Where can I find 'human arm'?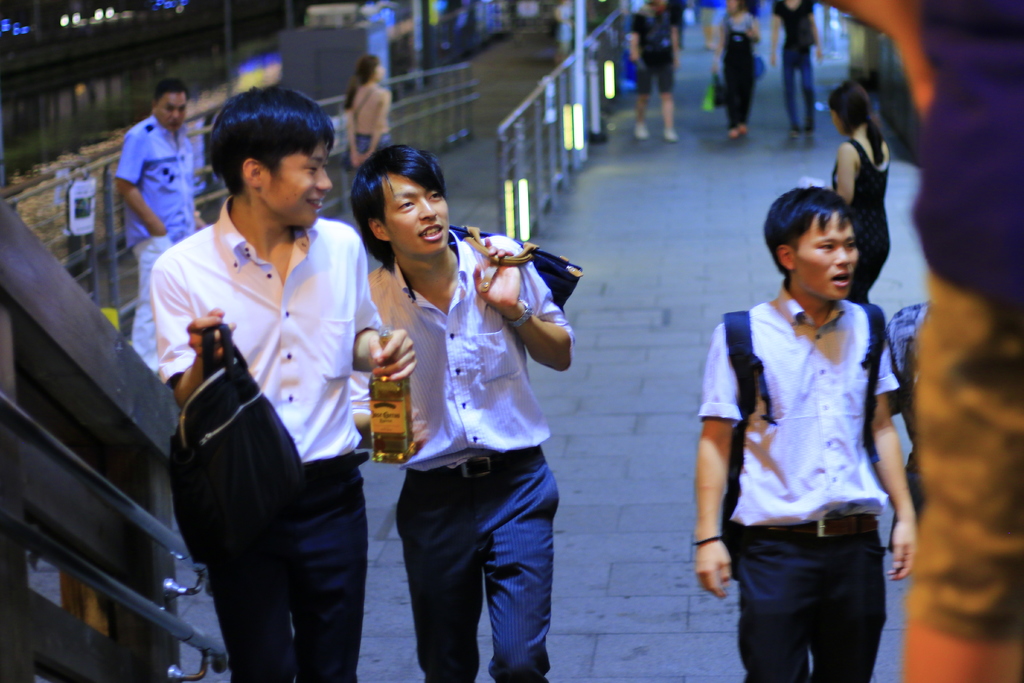
You can find it at {"x1": 354, "y1": 231, "x2": 421, "y2": 390}.
